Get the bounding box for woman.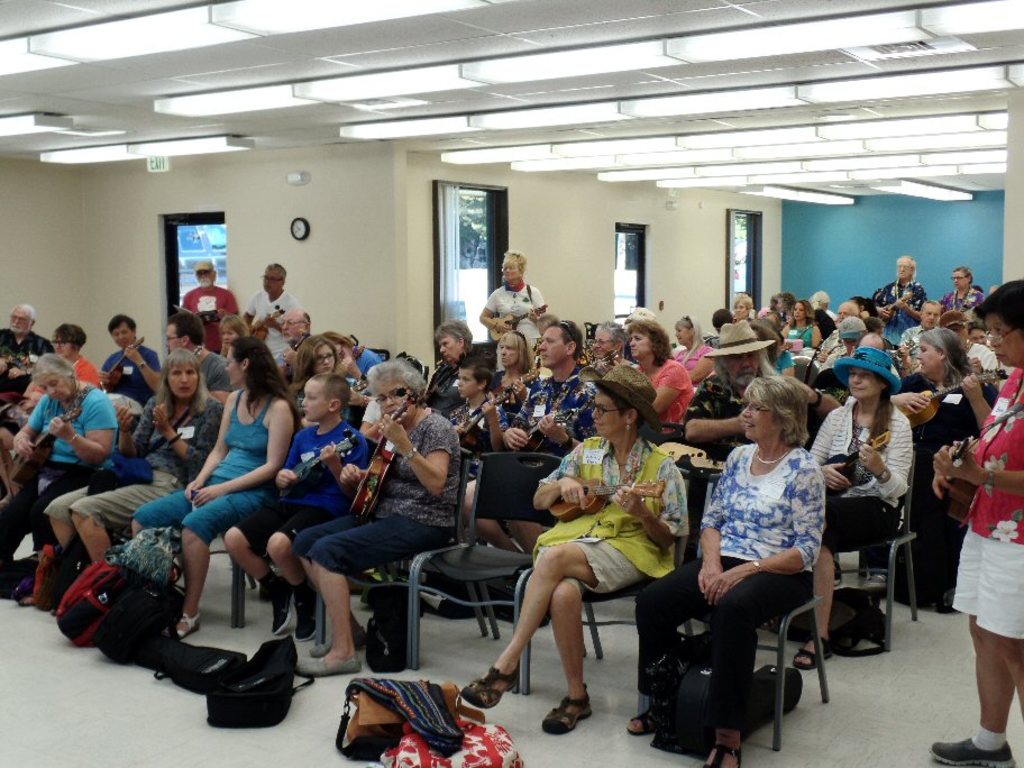
bbox(621, 376, 829, 767).
